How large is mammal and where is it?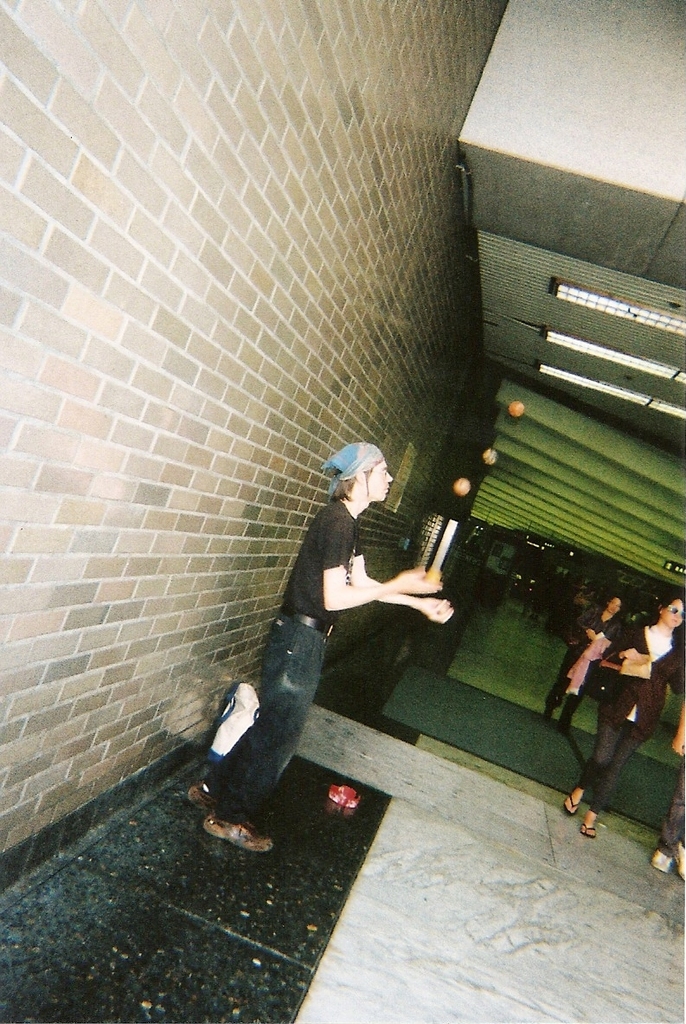
Bounding box: (650,709,685,882).
